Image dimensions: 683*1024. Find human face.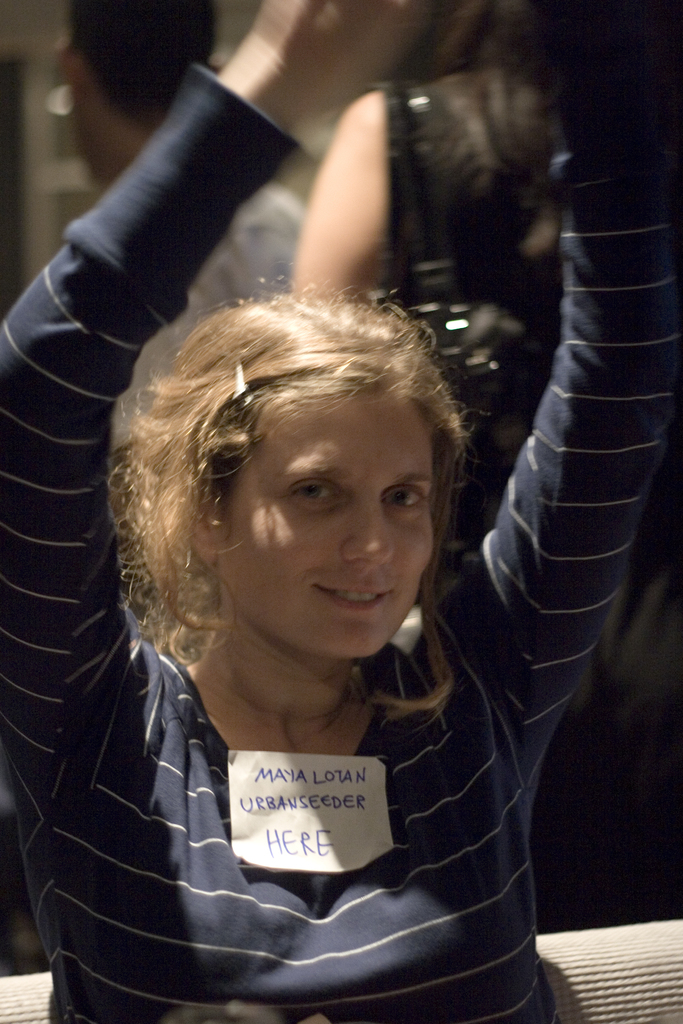
x1=186, y1=386, x2=430, y2=647.
